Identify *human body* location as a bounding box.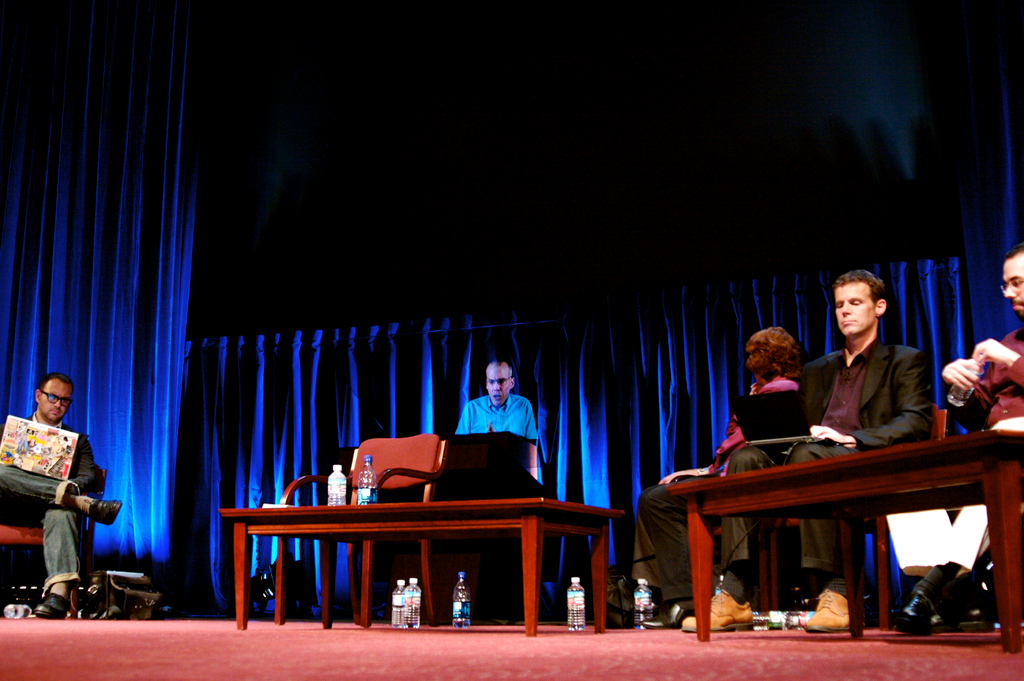
region(948, 246, 1023, 426).
